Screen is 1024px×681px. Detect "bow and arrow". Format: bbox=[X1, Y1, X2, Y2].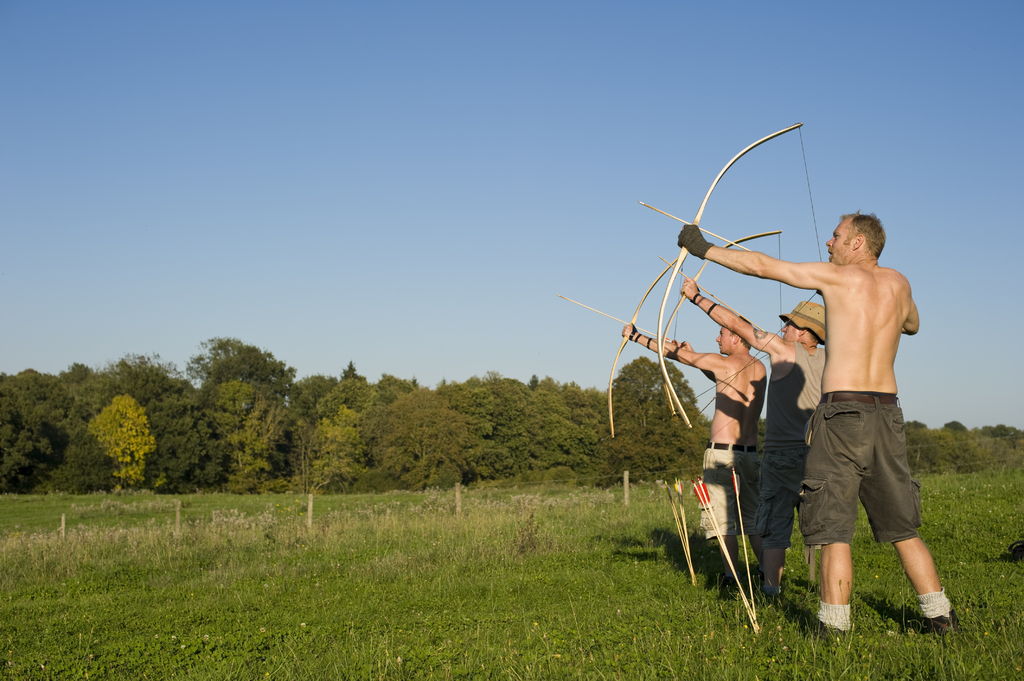
bbox=[662, 230, 789, 431].
